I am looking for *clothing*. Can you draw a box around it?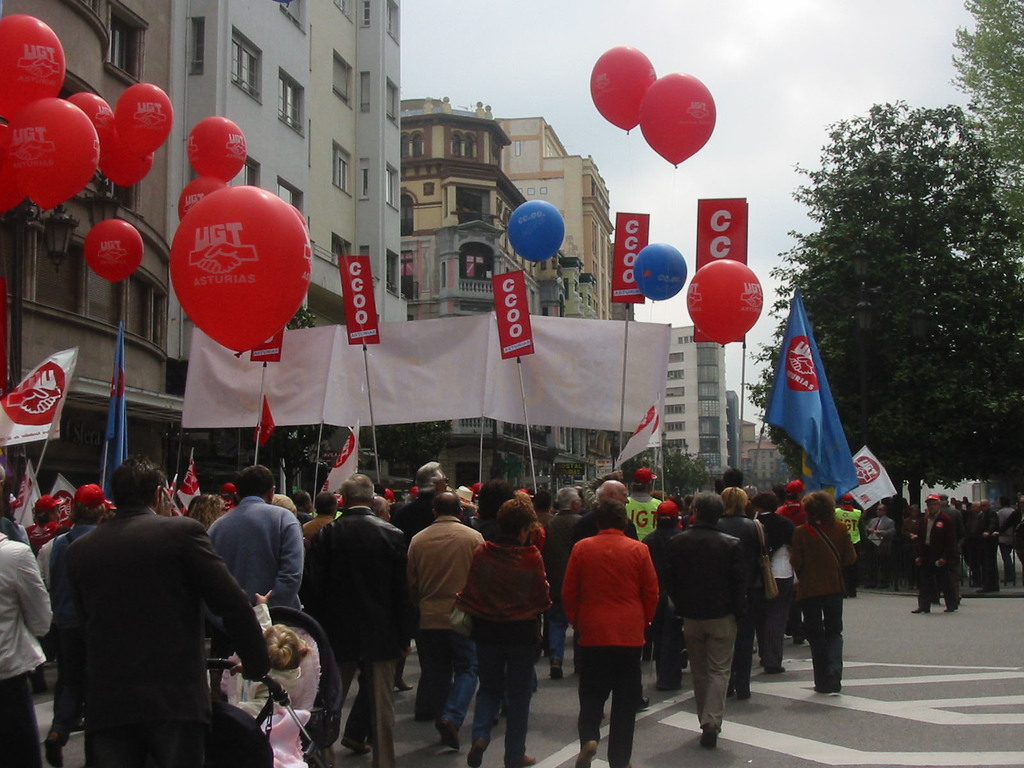
Sure, the bounding box is Rect(865, 514, 897, 592).
